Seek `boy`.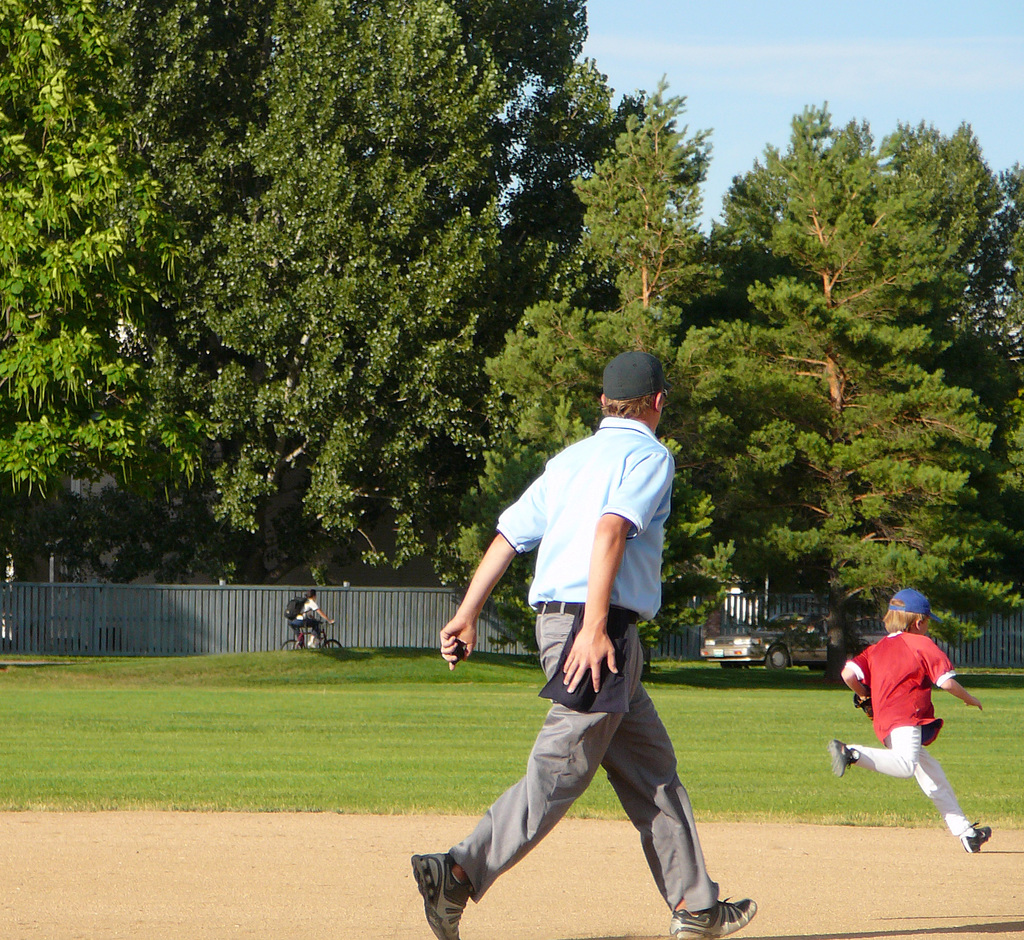
829 590 995 850.
